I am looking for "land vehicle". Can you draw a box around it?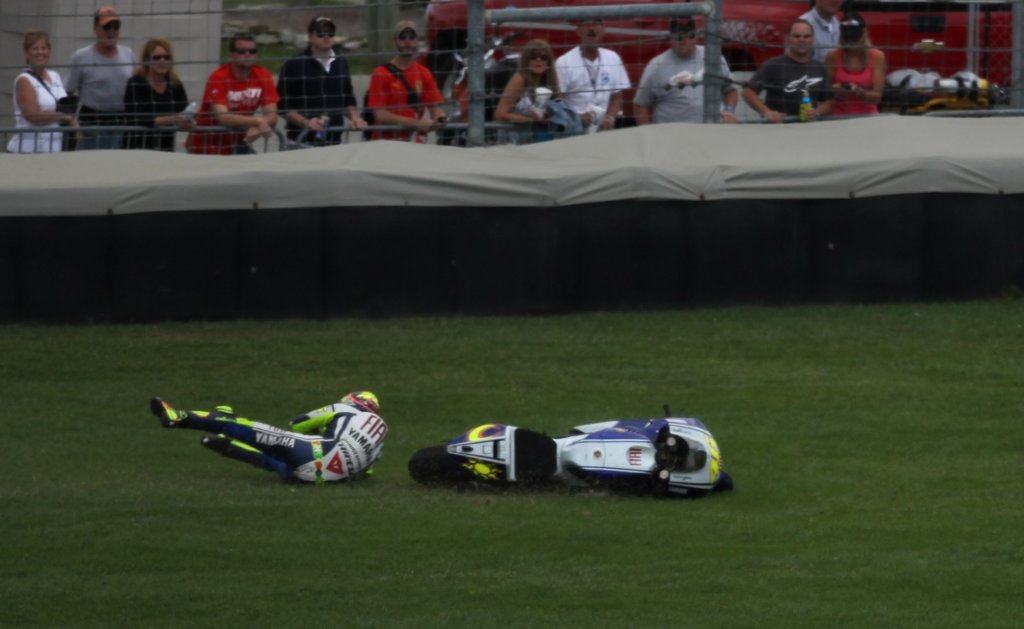
Sure, the bounding box is {"left": 410, "top": 403, "right": 736, "bottom": 498}.
